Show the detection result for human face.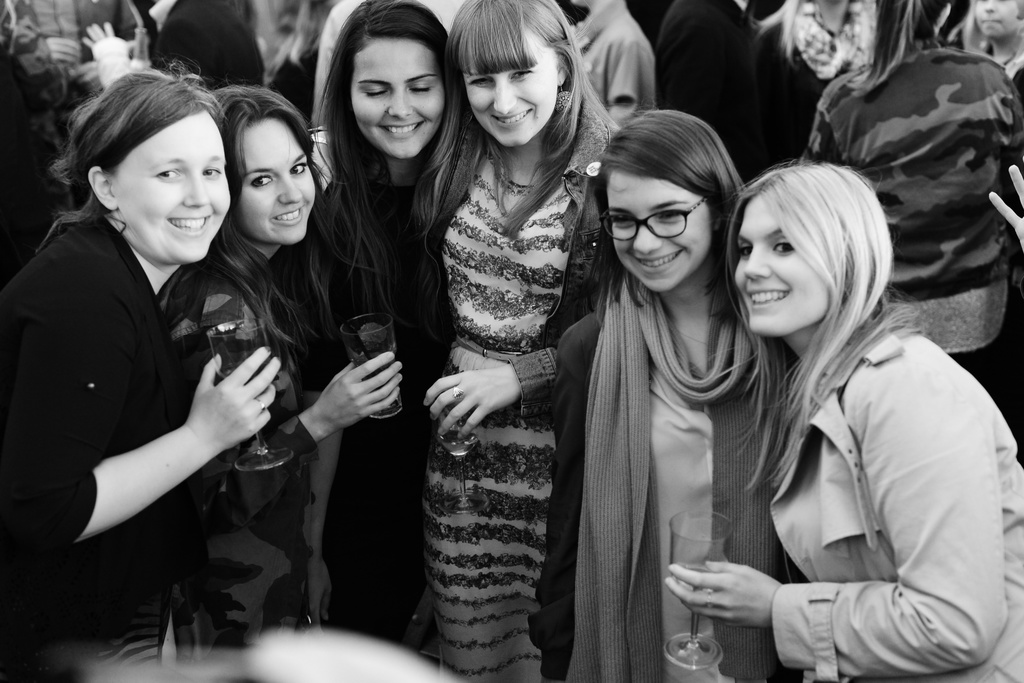
bbox=[461, 35, 553, 147].
